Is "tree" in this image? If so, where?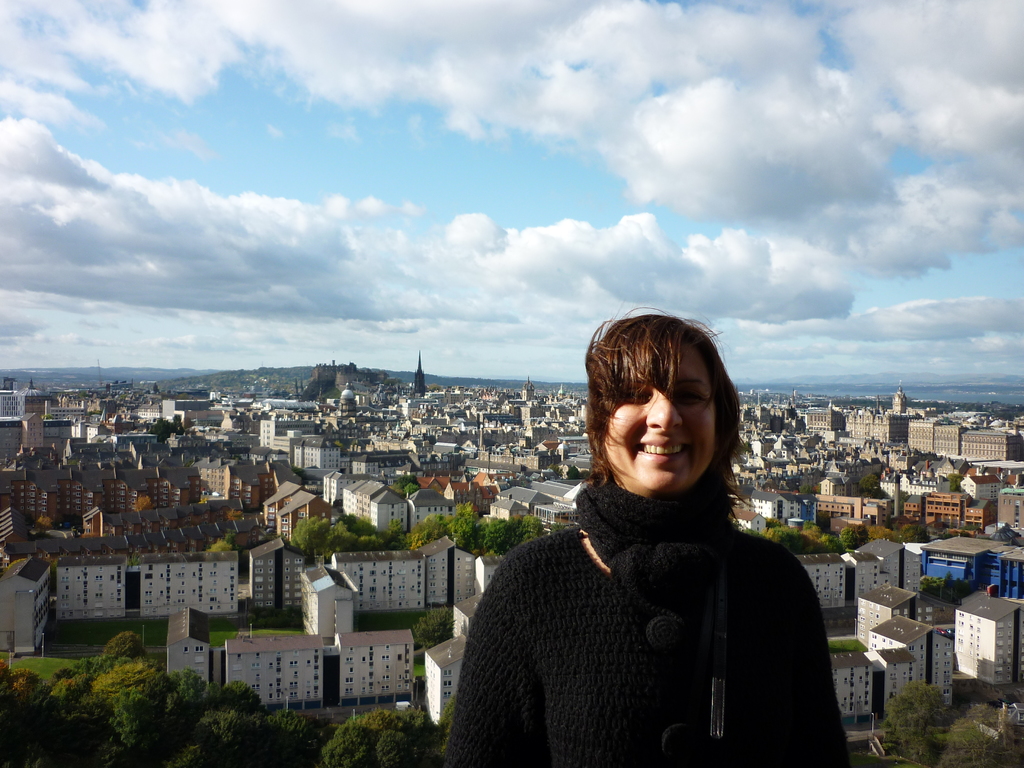
Yes, at <bbox>883, 678, 948, 729</bbox>.
